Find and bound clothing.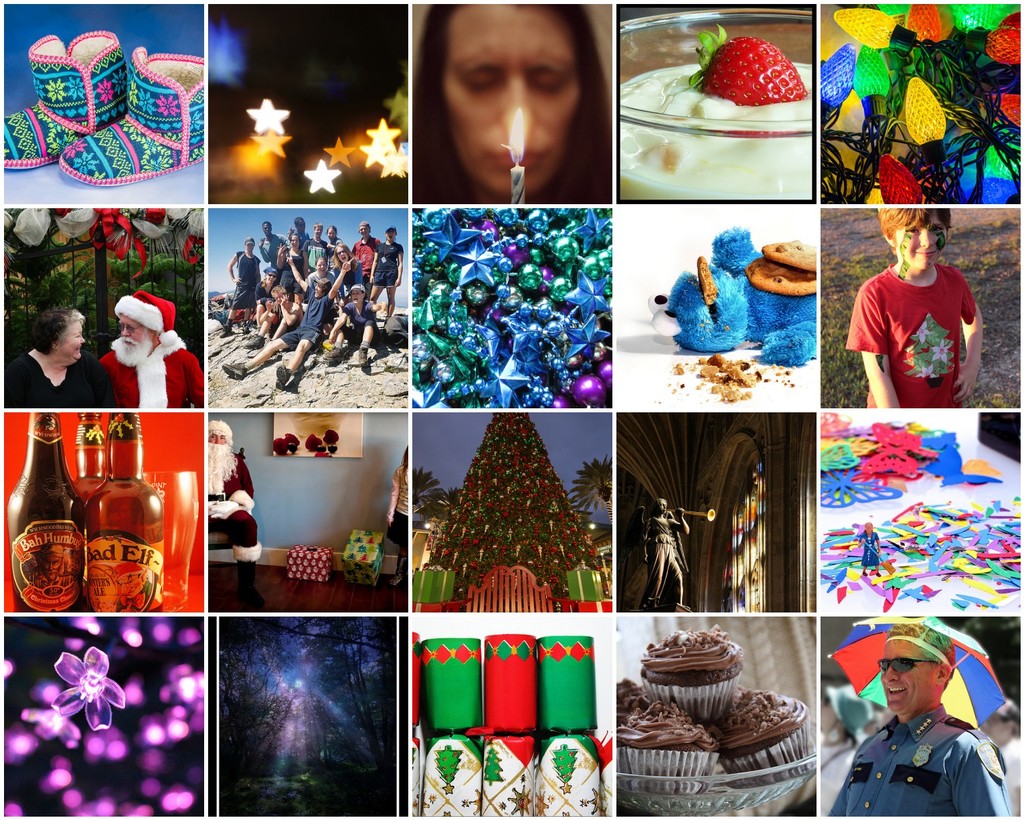
Bound: region(343, 295, 376, 341).
